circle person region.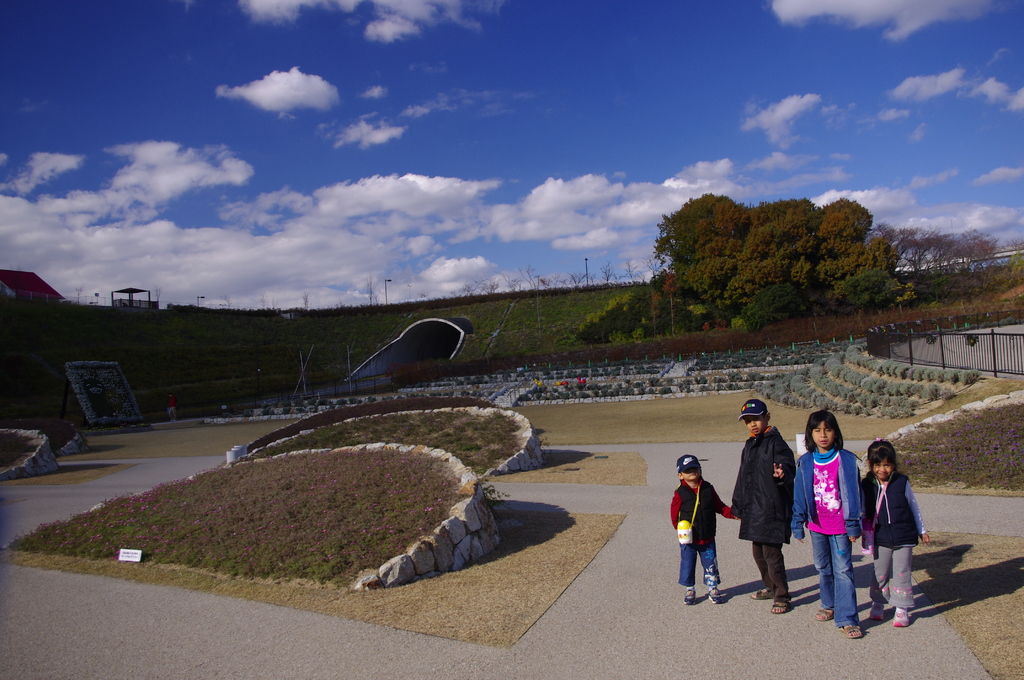
Region: 859/446/922/626.
